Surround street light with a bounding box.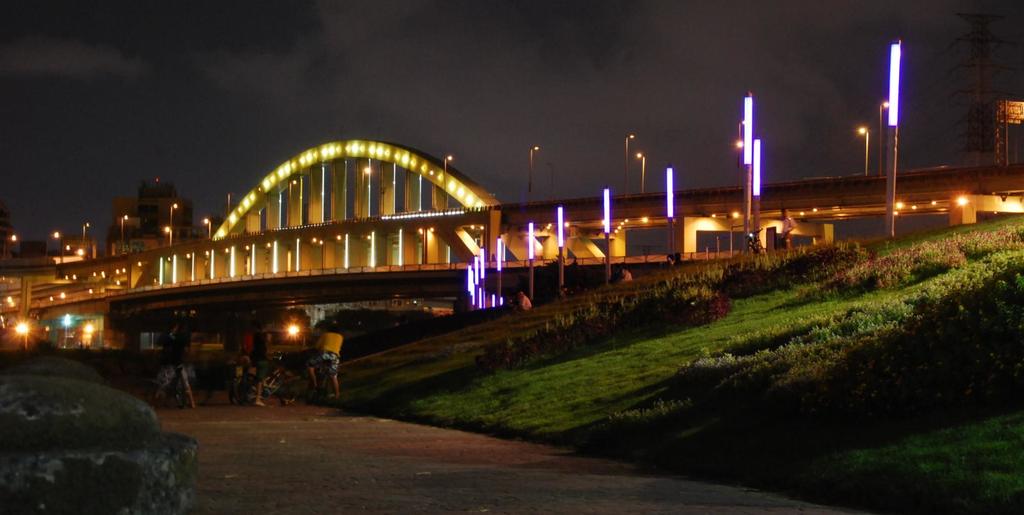
{"left": 602, "top": 183, "right": 614, "bottom": 284}.
